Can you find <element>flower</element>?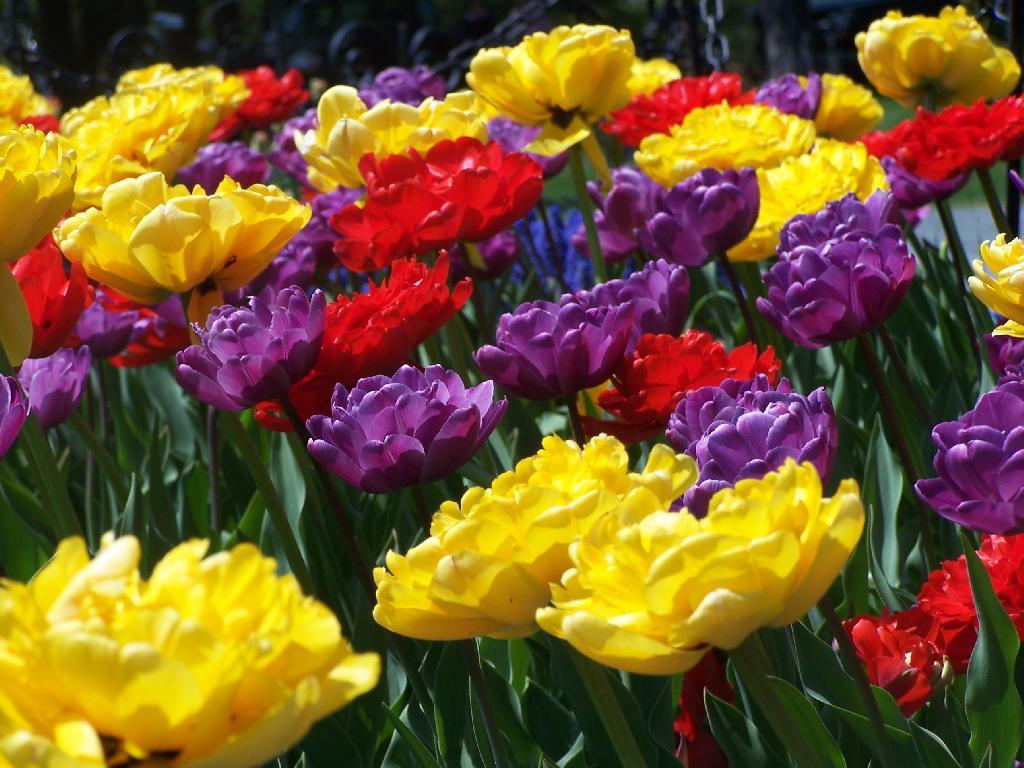
Yes, bounding box: [left=218, top=64, right=312, bottom=140].
